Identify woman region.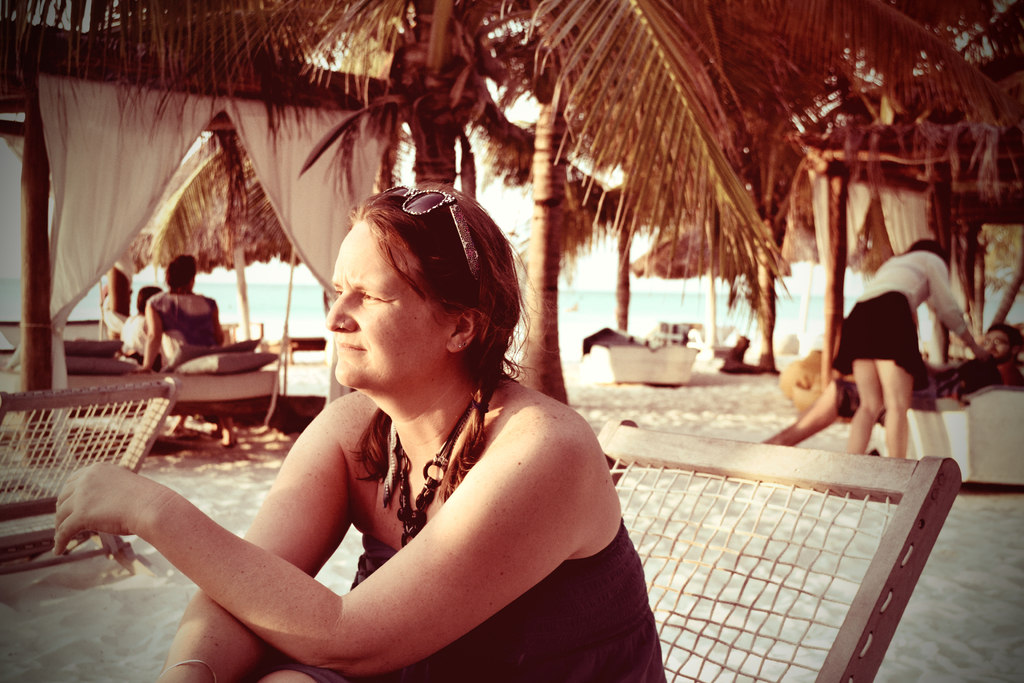
Region: bbox(831, 236, 997, 457).
